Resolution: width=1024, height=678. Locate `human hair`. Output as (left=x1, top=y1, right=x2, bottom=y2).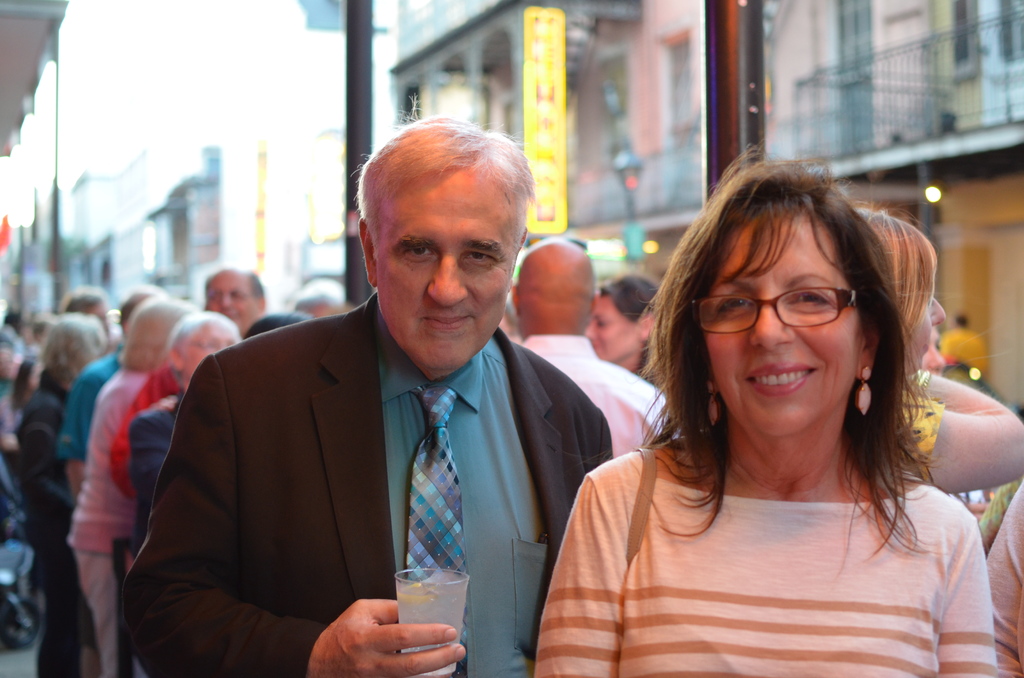
(left=642, top=163, right=938, bottom=510).
